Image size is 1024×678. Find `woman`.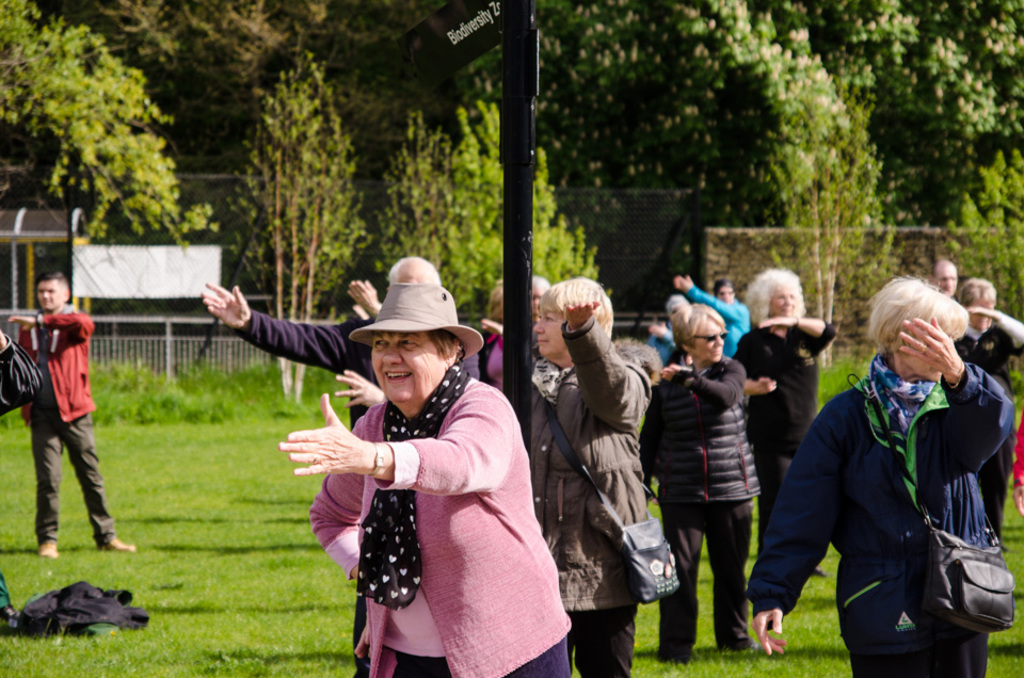
(522,276,654,677).
